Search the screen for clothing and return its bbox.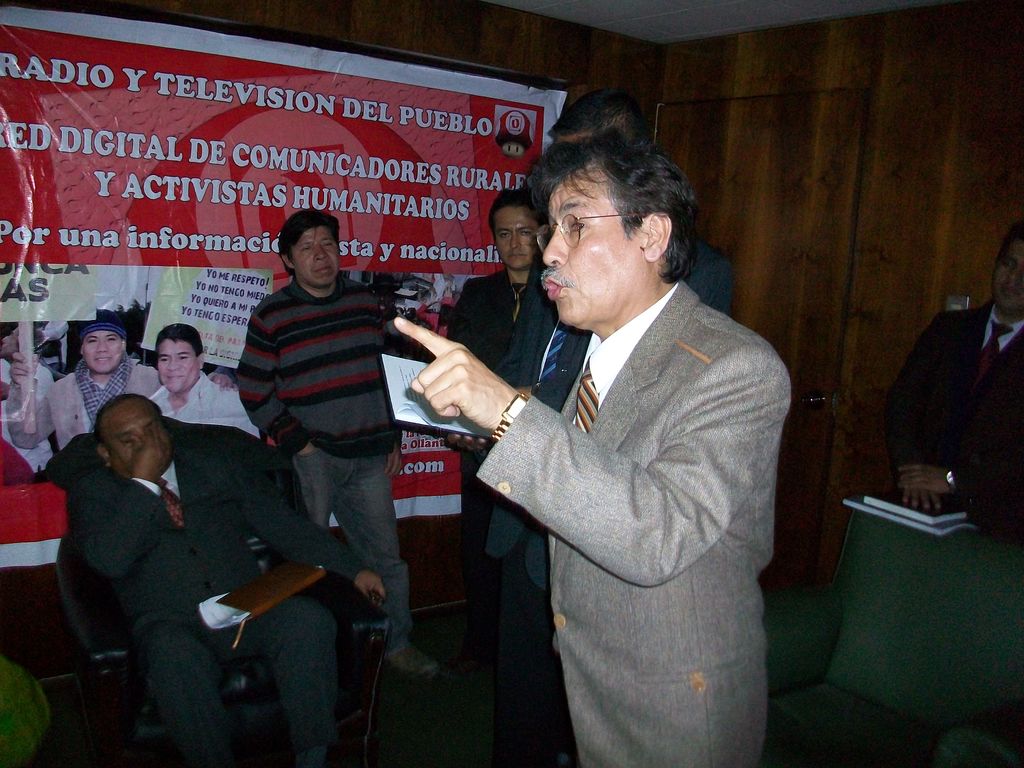
Found: bbox(474, 195, 790, 767).
